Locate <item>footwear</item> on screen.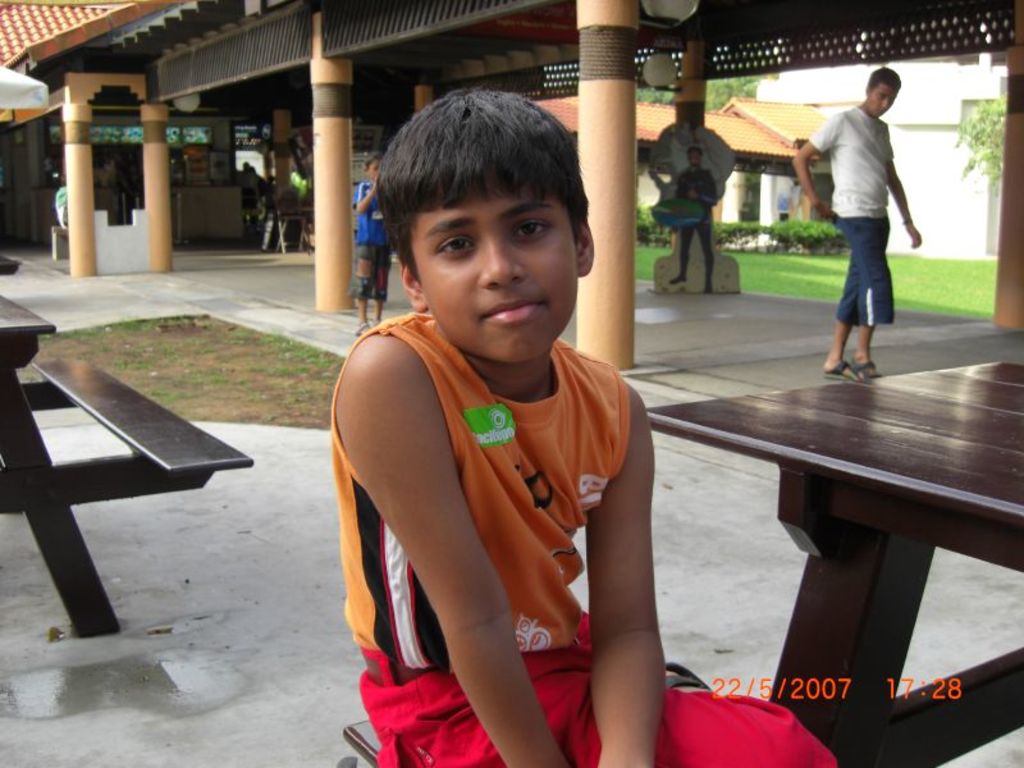
On screen at x1=822, y1=357, x2=860, y2=384.
